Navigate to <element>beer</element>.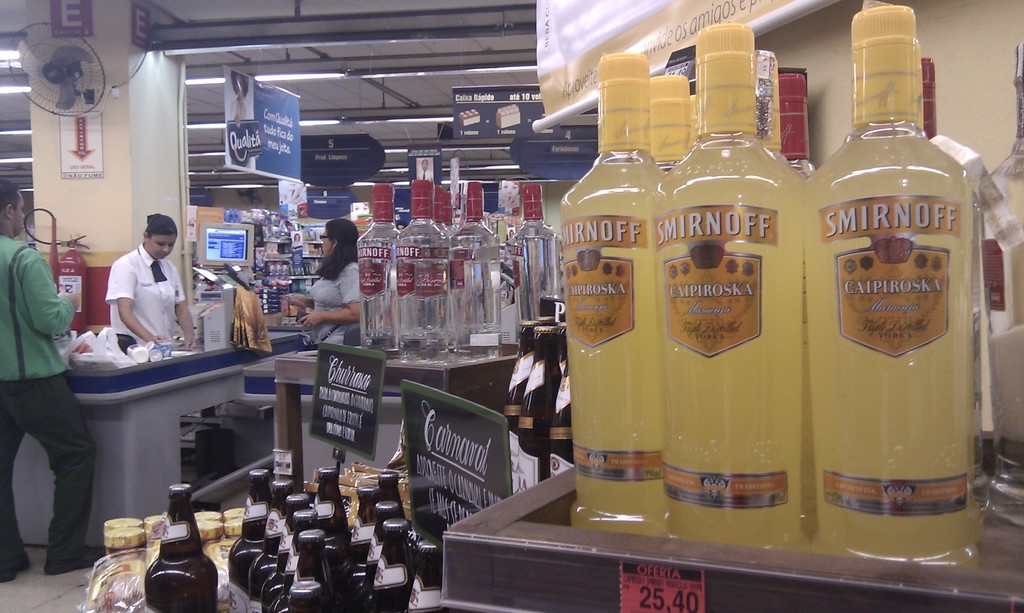
Navigation target: detection(393, 177, 464, 345).
